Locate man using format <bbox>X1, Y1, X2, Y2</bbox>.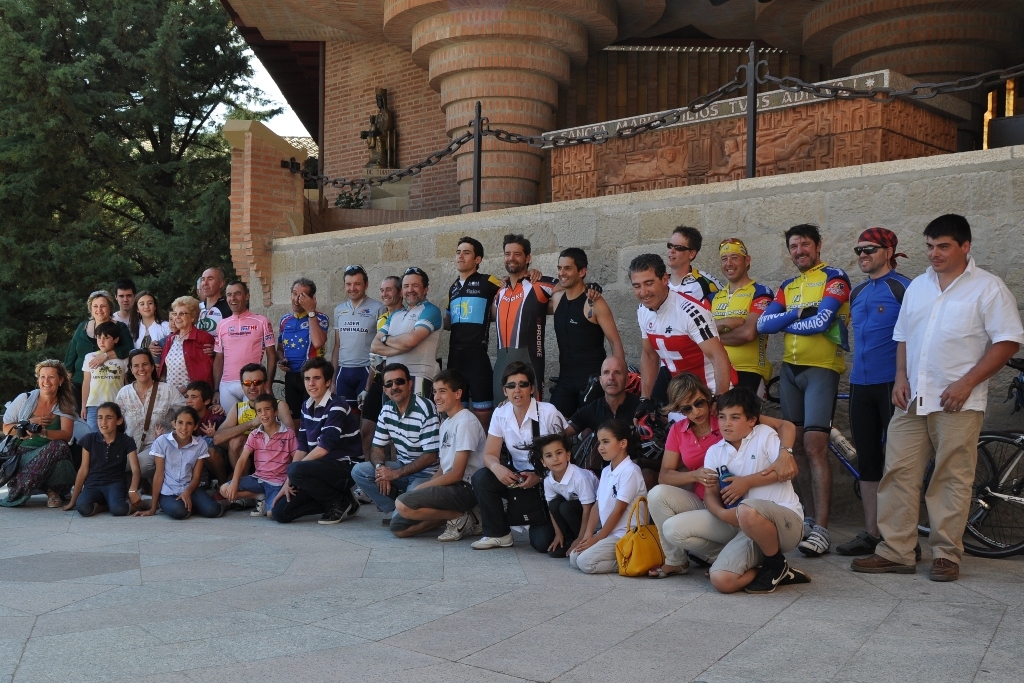
<bbox>484, 239, 605, 410</bbox>.
